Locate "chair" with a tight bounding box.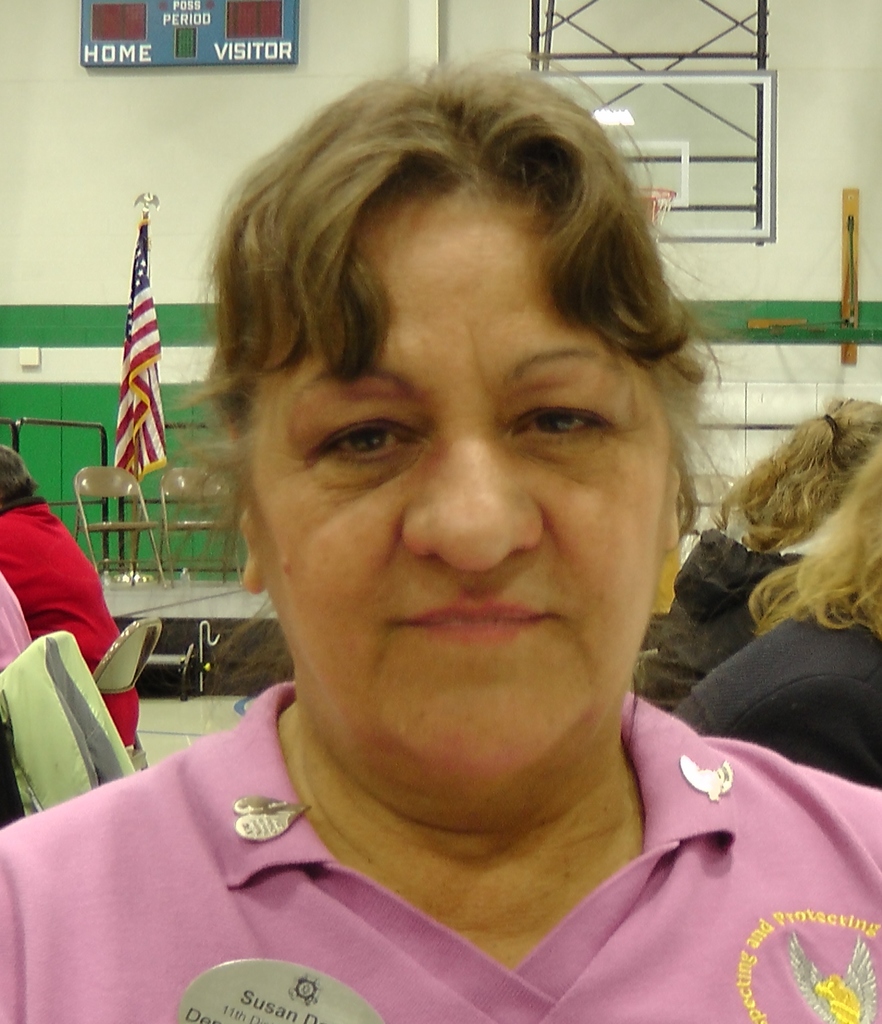
<box>89,618,149,774</box>.
